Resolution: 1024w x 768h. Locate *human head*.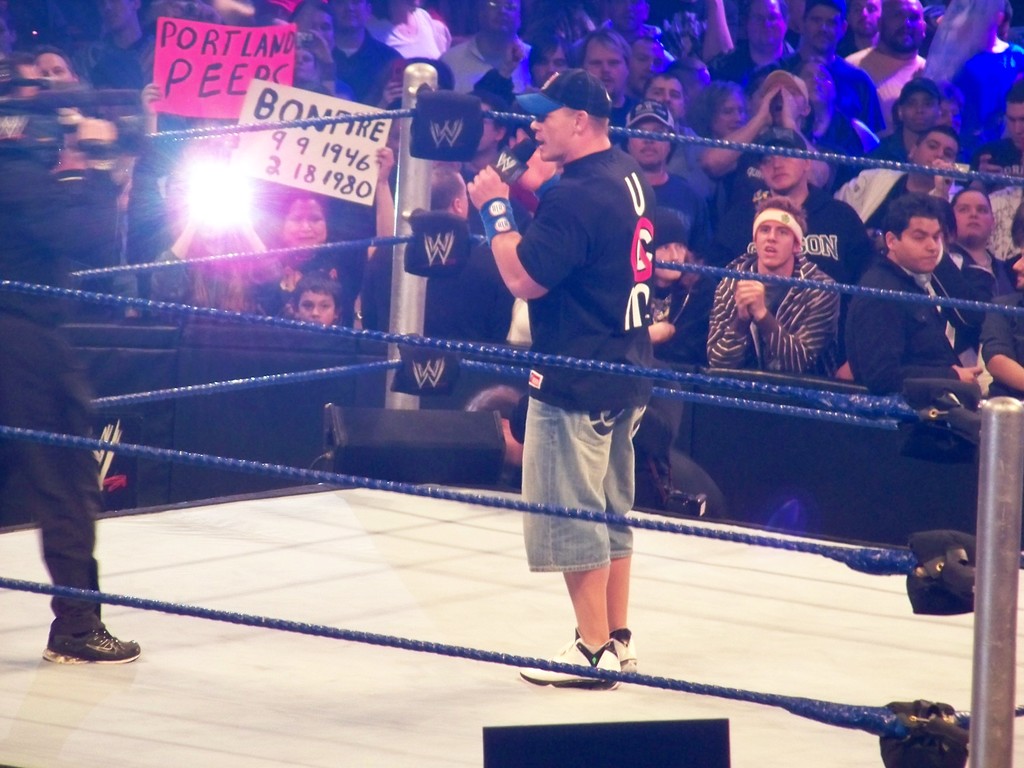
<region>1005, 74, 1023, 148</region>.
